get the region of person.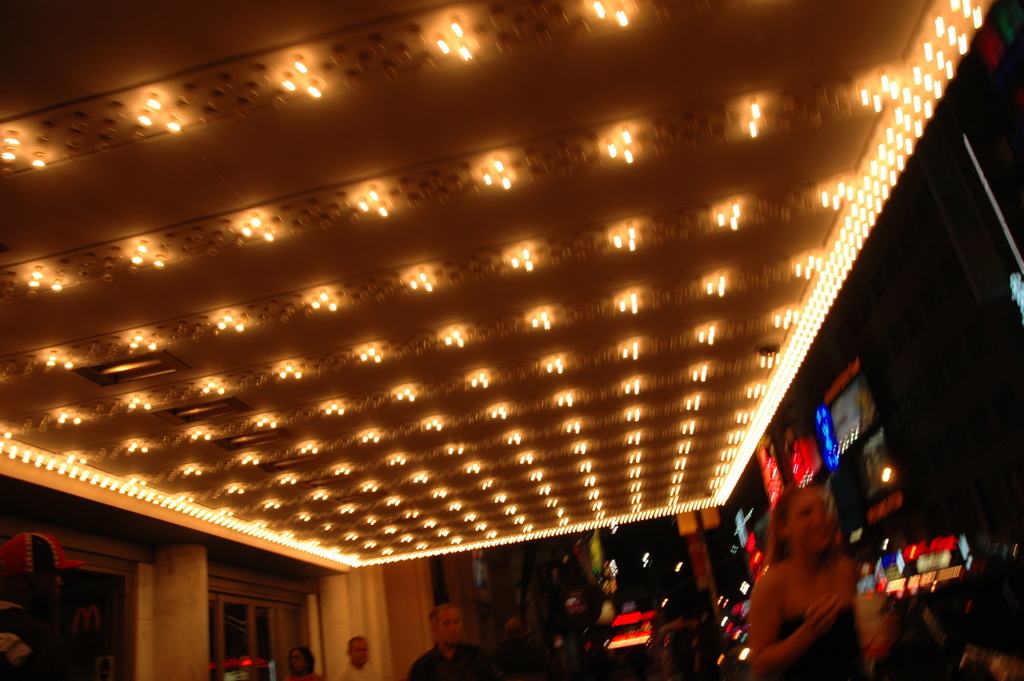
bbox=(407, 595, 496, 680).
